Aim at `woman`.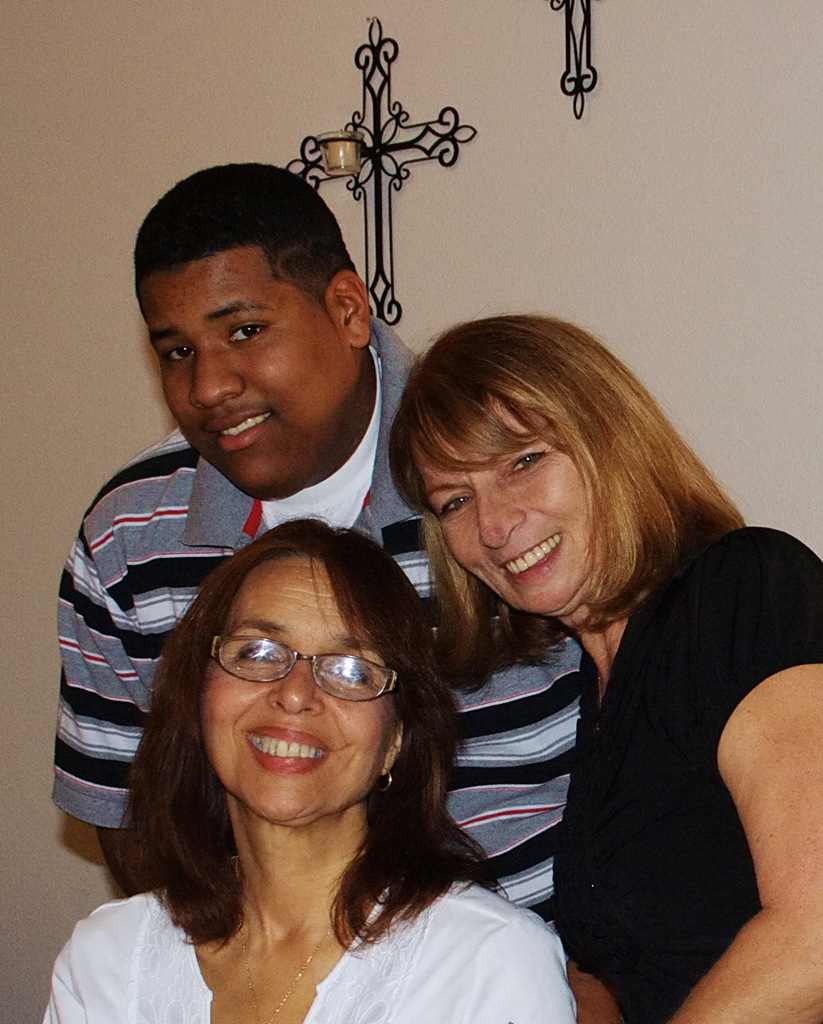
Aimed at (386,301,822,1023).
